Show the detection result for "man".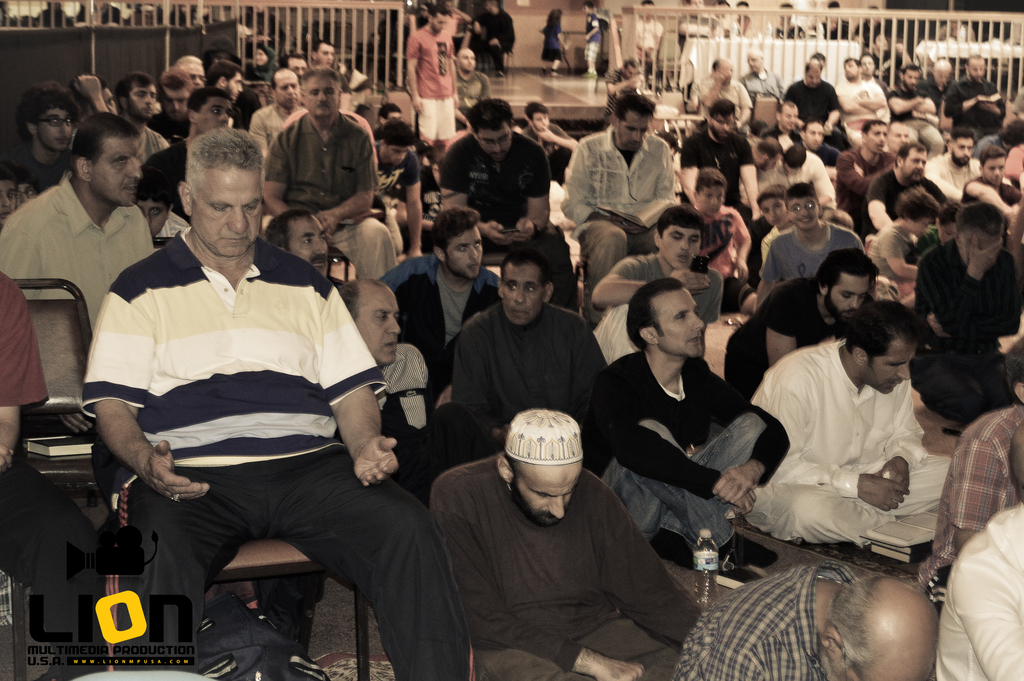
(154,77,190,143).
